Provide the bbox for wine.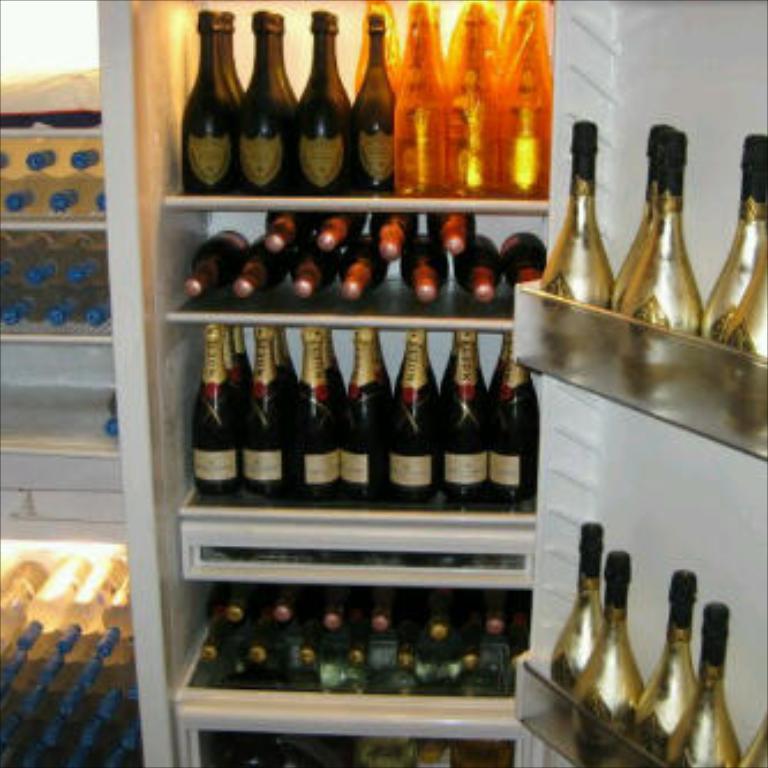
bbox=(194, 327, 247, 498).
